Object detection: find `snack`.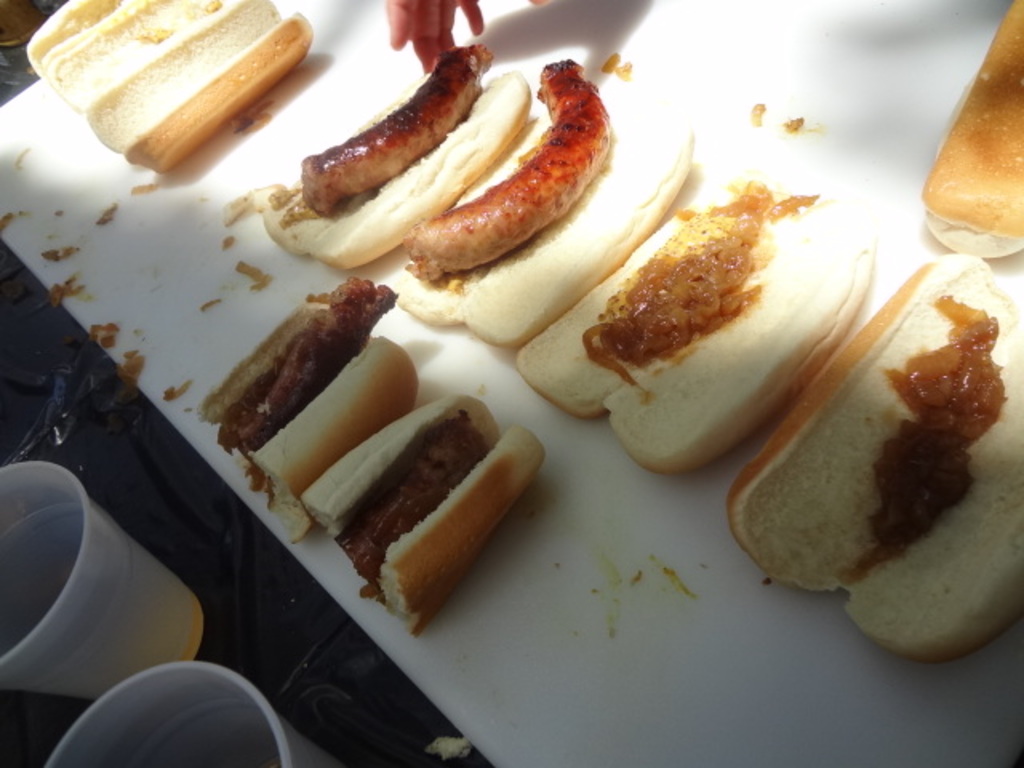
757, 286, 1023, 666.
